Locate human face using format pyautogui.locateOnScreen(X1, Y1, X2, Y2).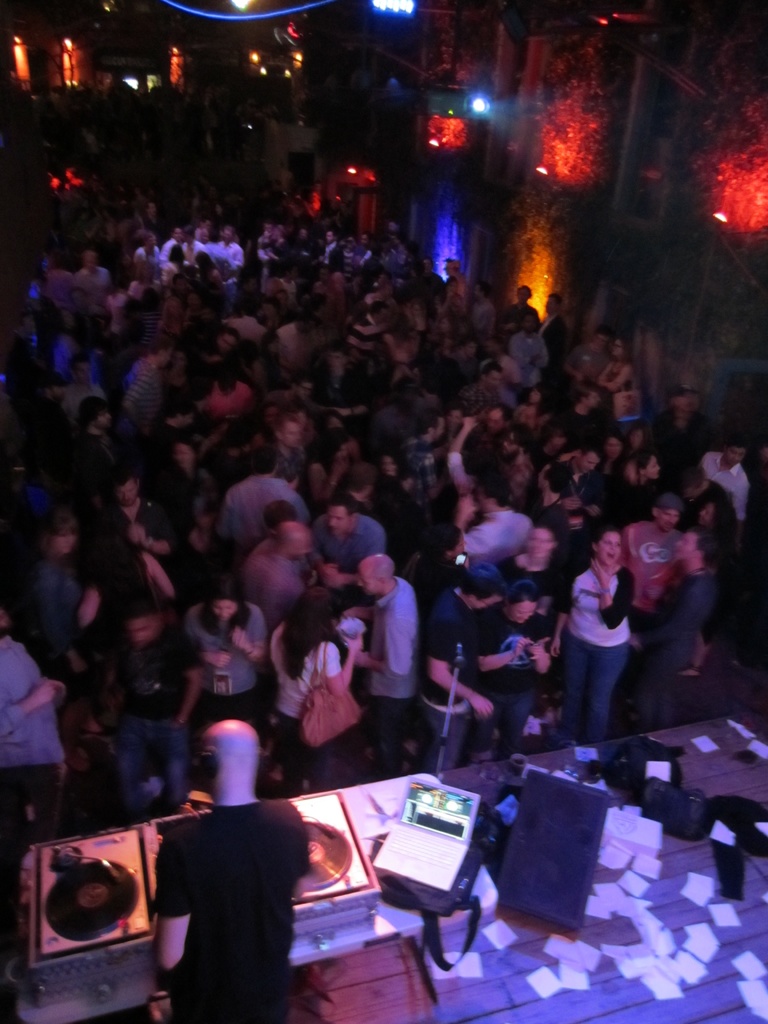
pyautogui.locateOnScreen(678, 391, 697, 410).
